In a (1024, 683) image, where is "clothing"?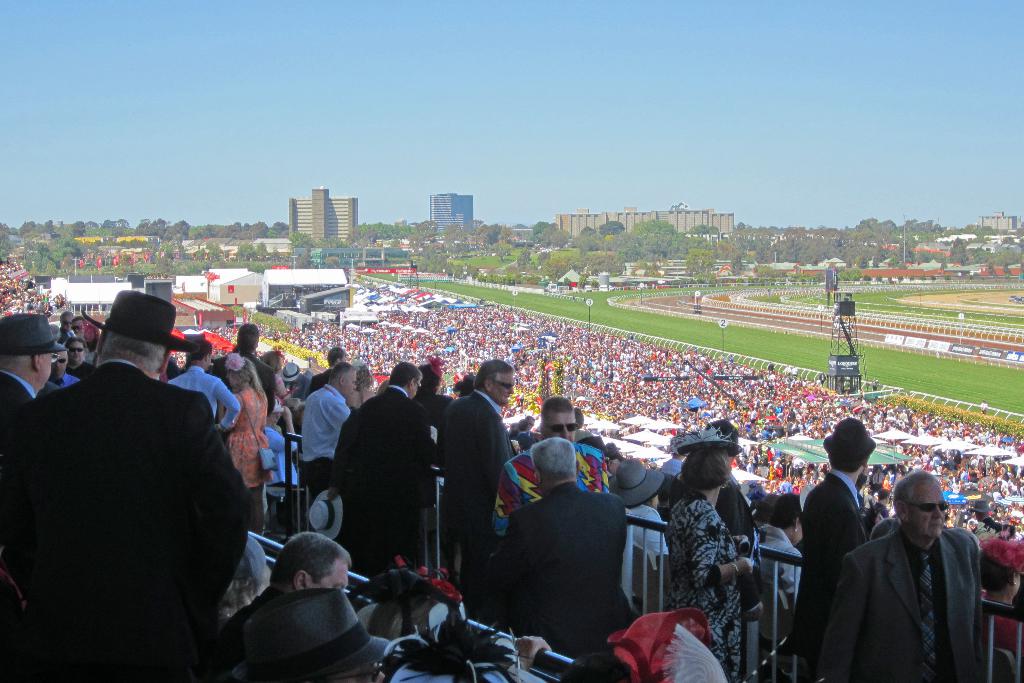
box=[514, 431, 524, 448].
